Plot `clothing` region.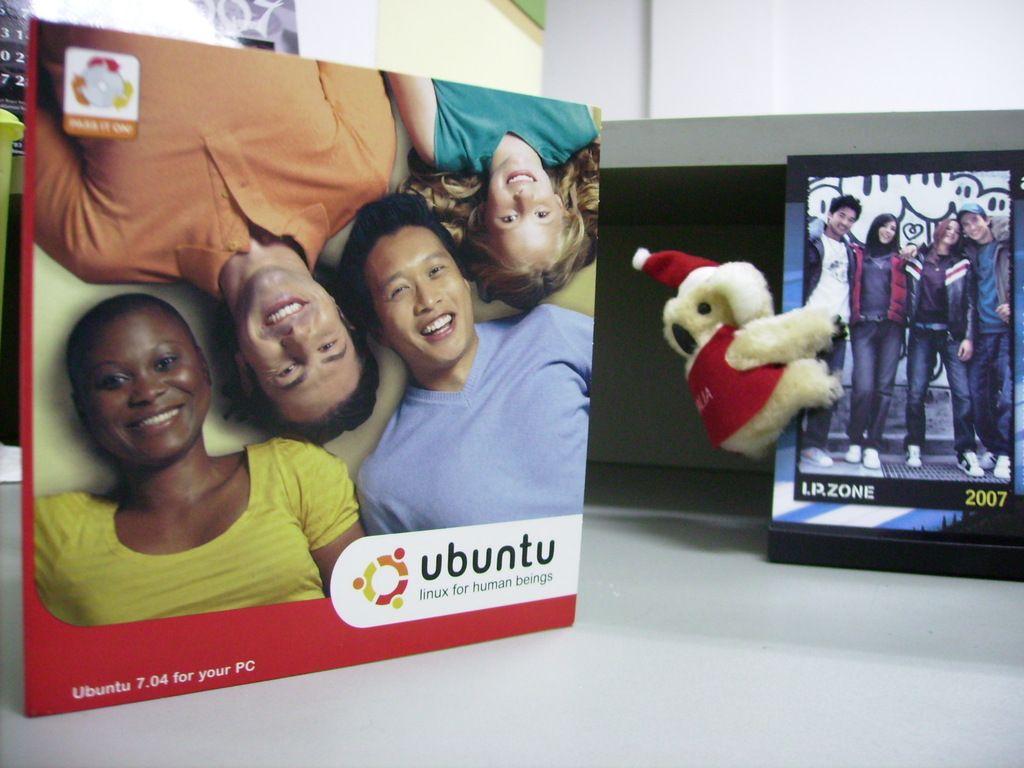
Plotted at {"x1": 365, "y1": 305, "x2": 602, "y2": 538}.
